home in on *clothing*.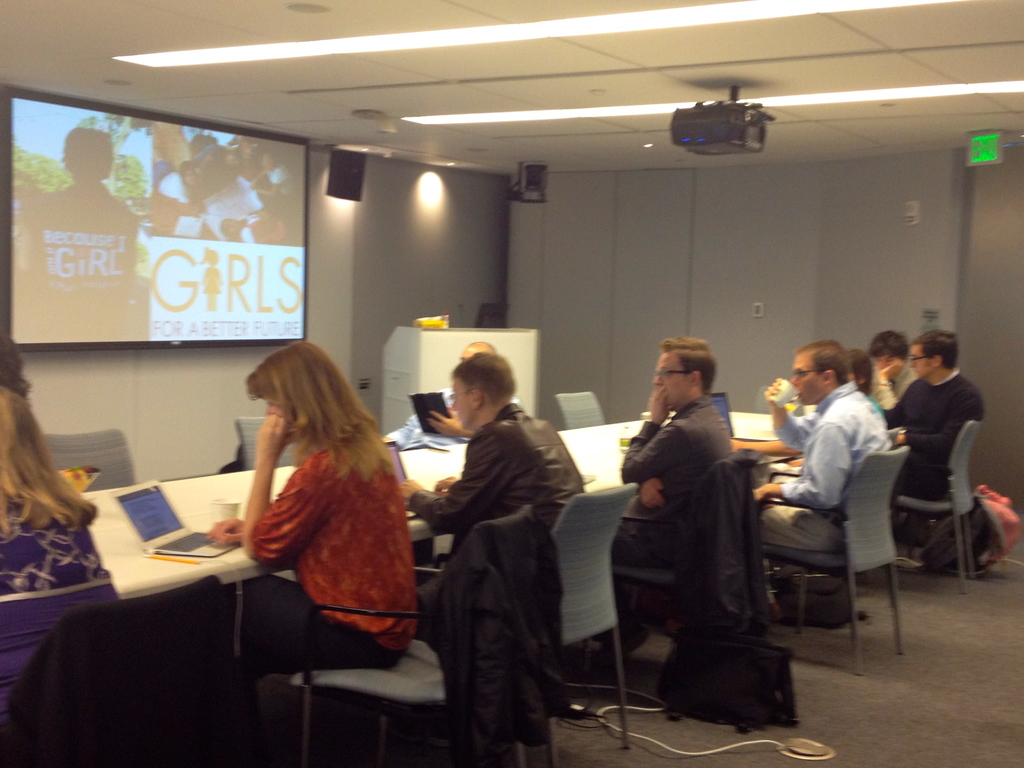
Homed in at (left=200, top=429, right=424, bottom=676).
